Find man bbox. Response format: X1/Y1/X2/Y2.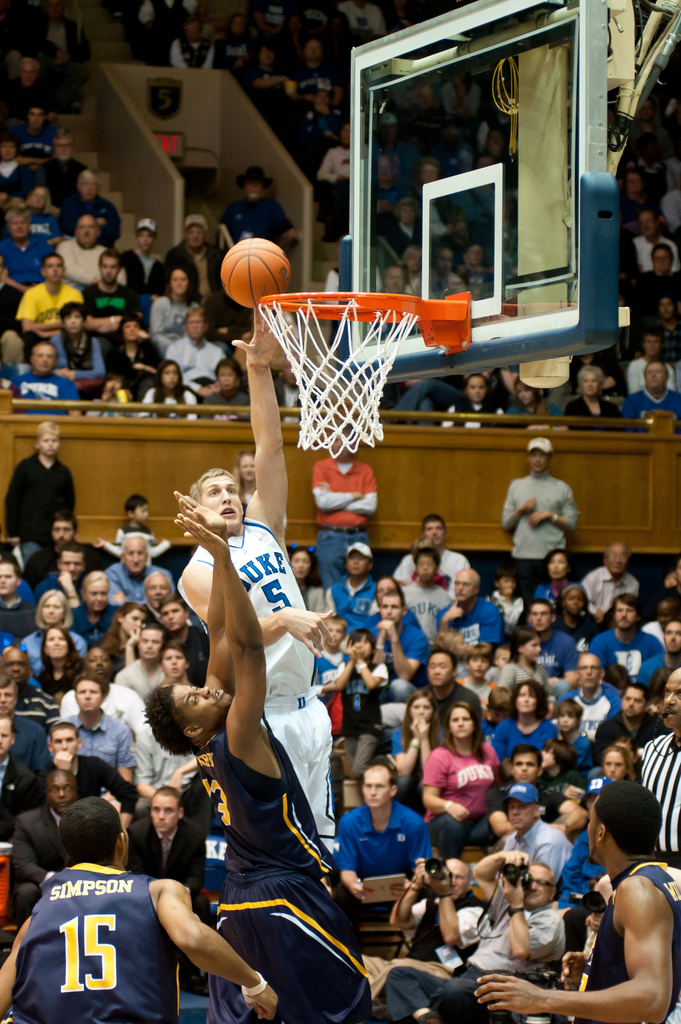
481/741/602/839.
